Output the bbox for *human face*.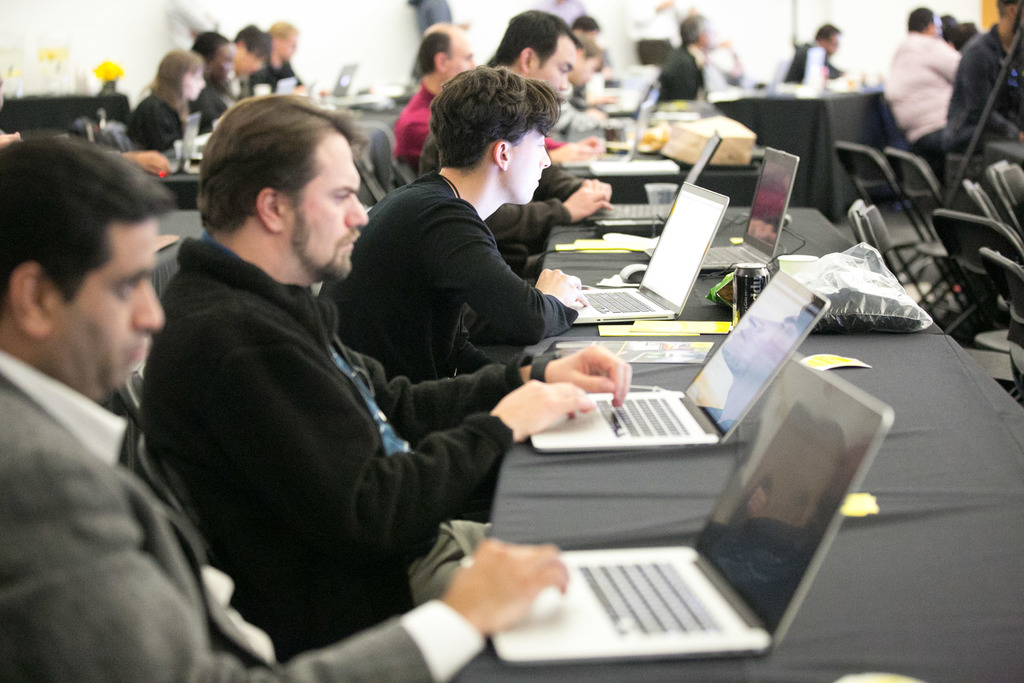
[left=530, top=35, right=574, bottom=91].
